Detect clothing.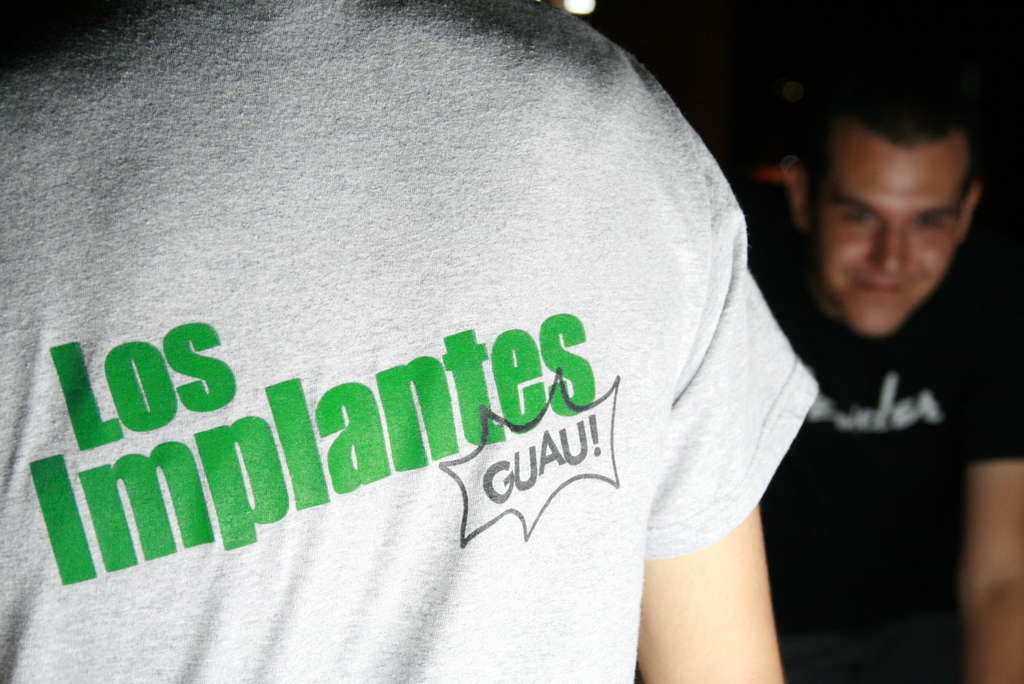
Detected at 767 279 1023 681.
